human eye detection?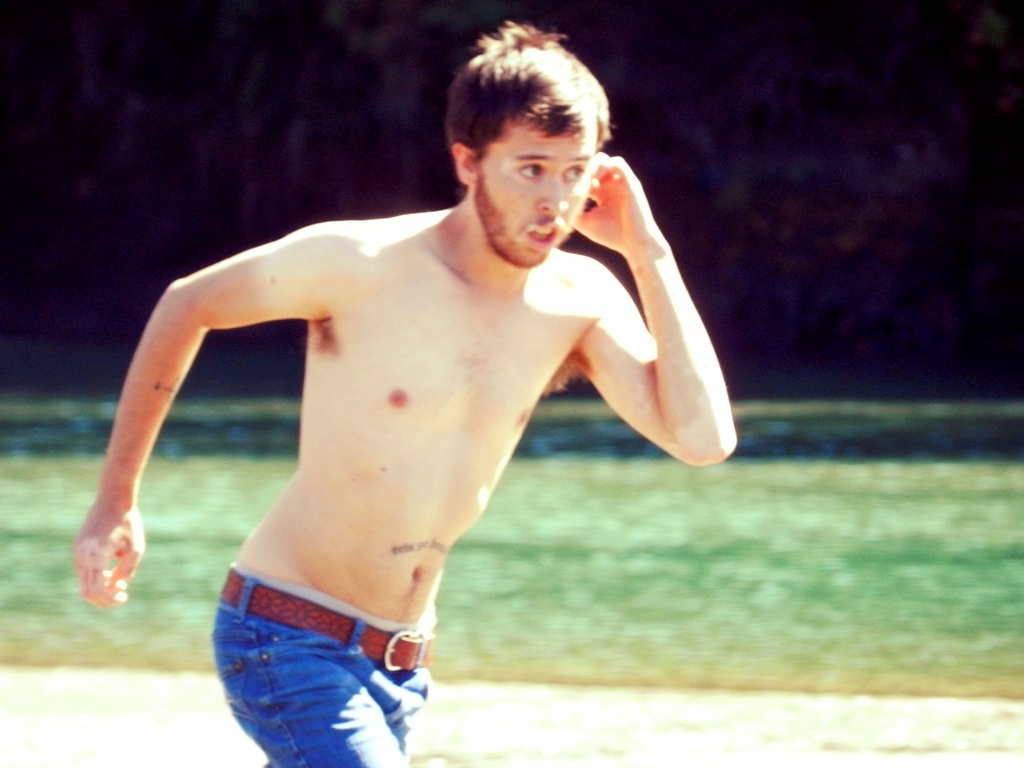
crop(561, 163, 587, 183)
